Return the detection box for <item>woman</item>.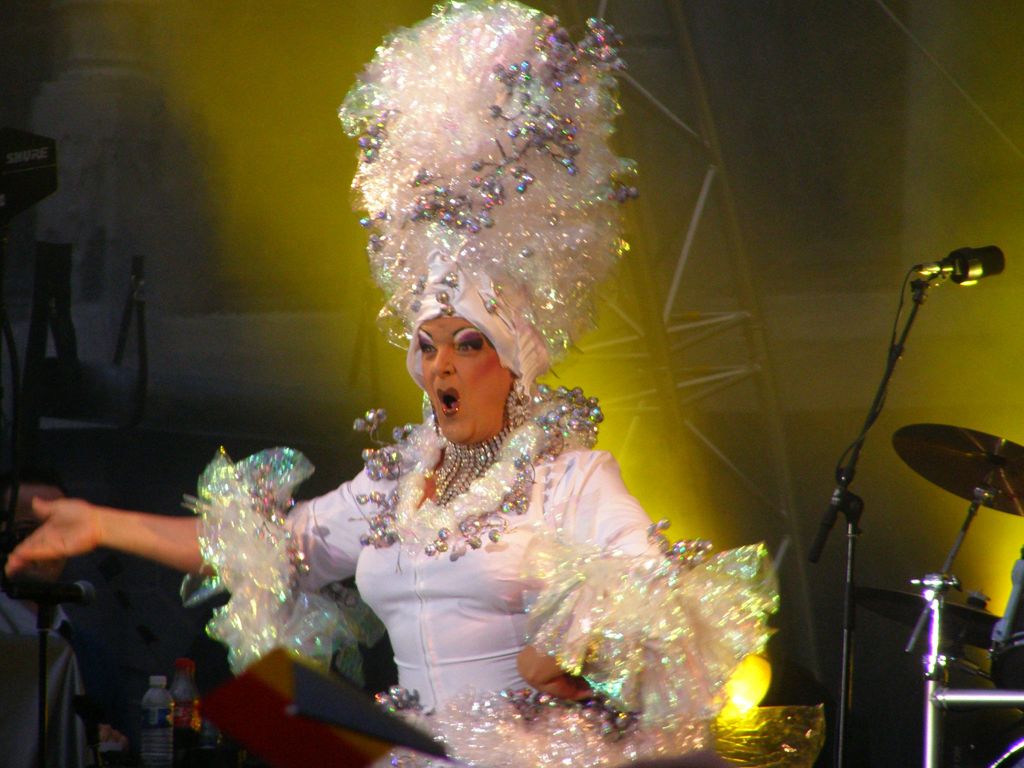
[9, 0, 767, 767].
